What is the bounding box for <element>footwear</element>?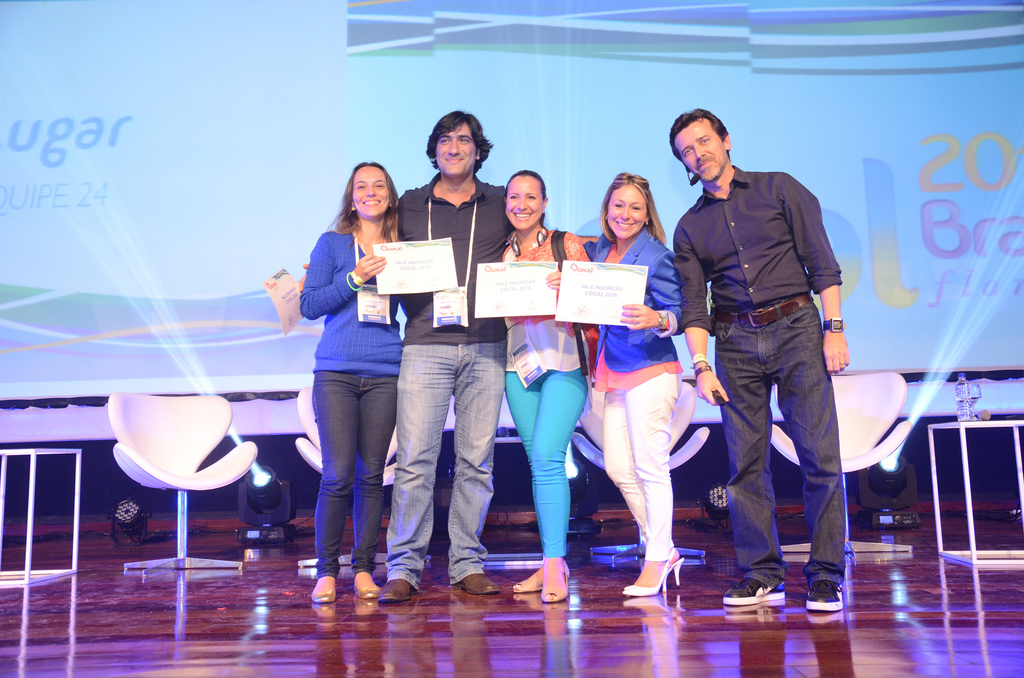
x1=513, y1=569, x2=540, y2=593.
